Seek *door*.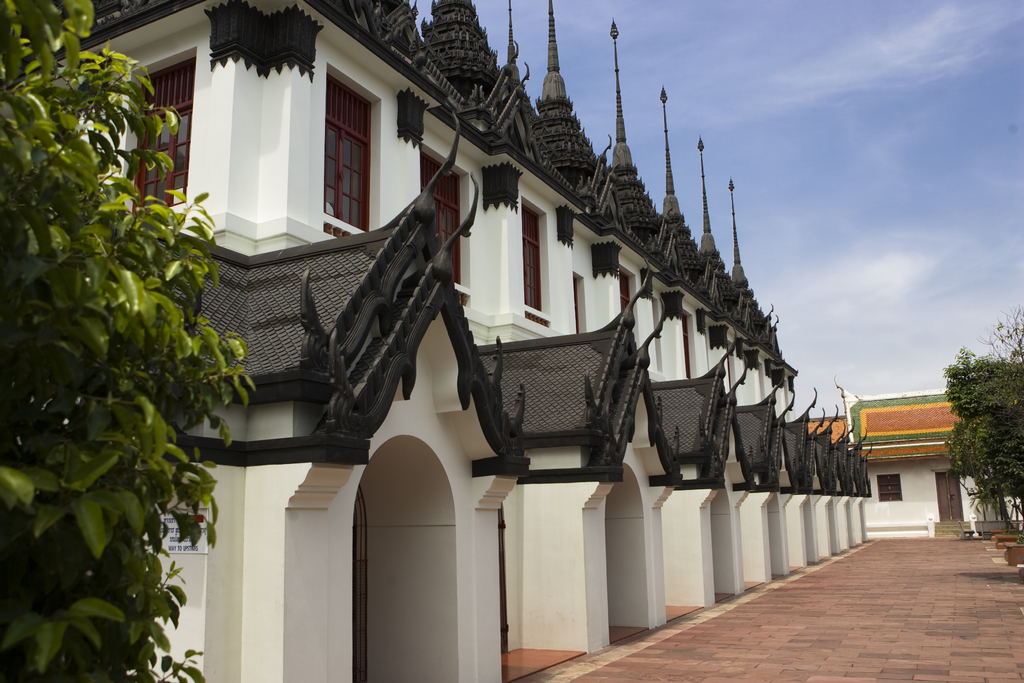
<bbox>352, 434, 462, 682</bbox>.
